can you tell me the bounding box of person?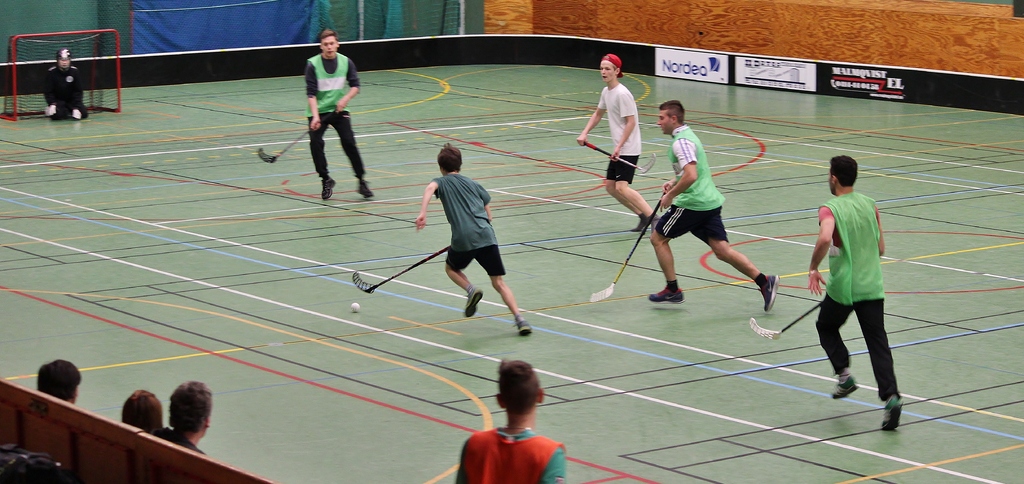
bbox(121, 389, 164, 426).
